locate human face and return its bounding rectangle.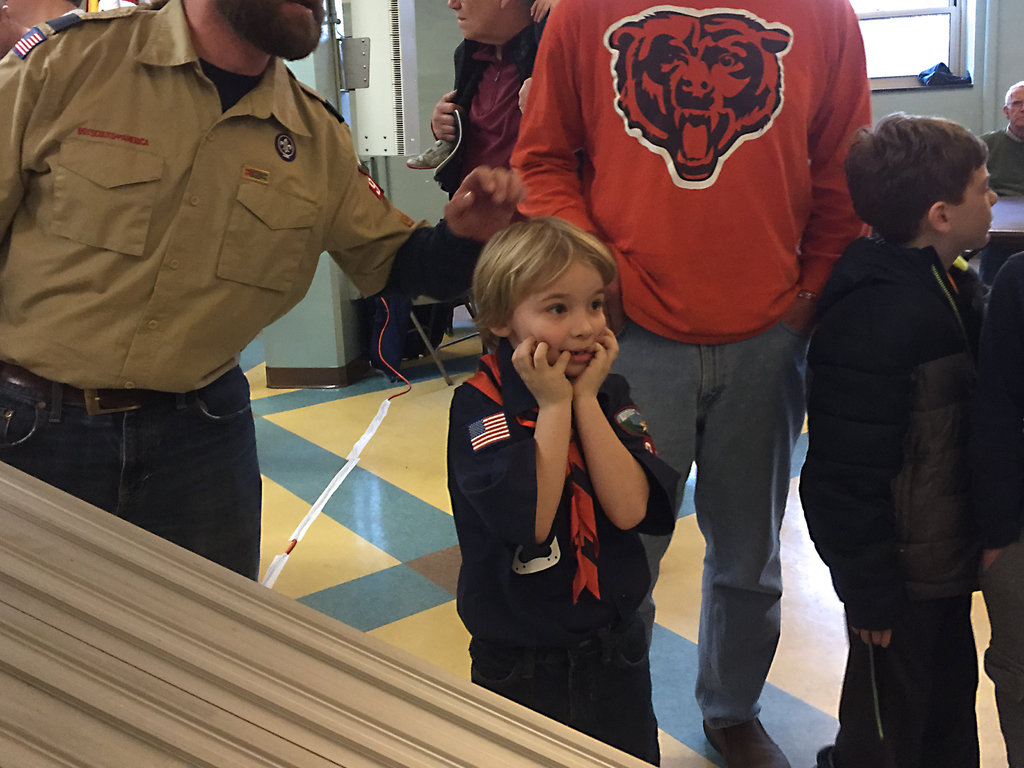
pyautogui.locateOnScreen(211, 0, 325, 61).
